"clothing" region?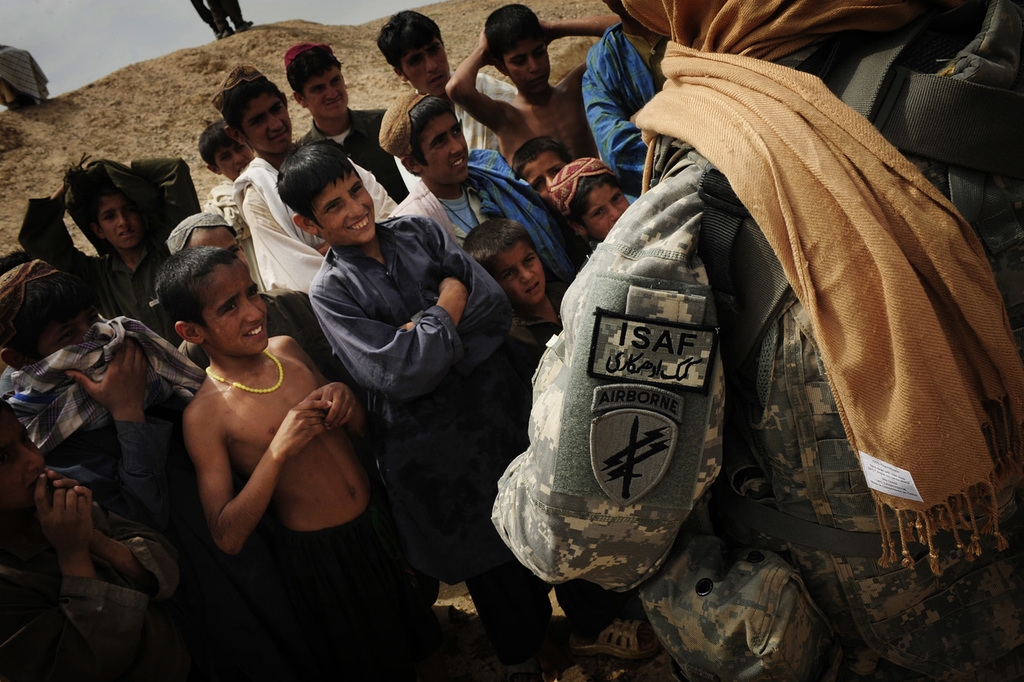
bbox=(406, 66, 526, 191)
